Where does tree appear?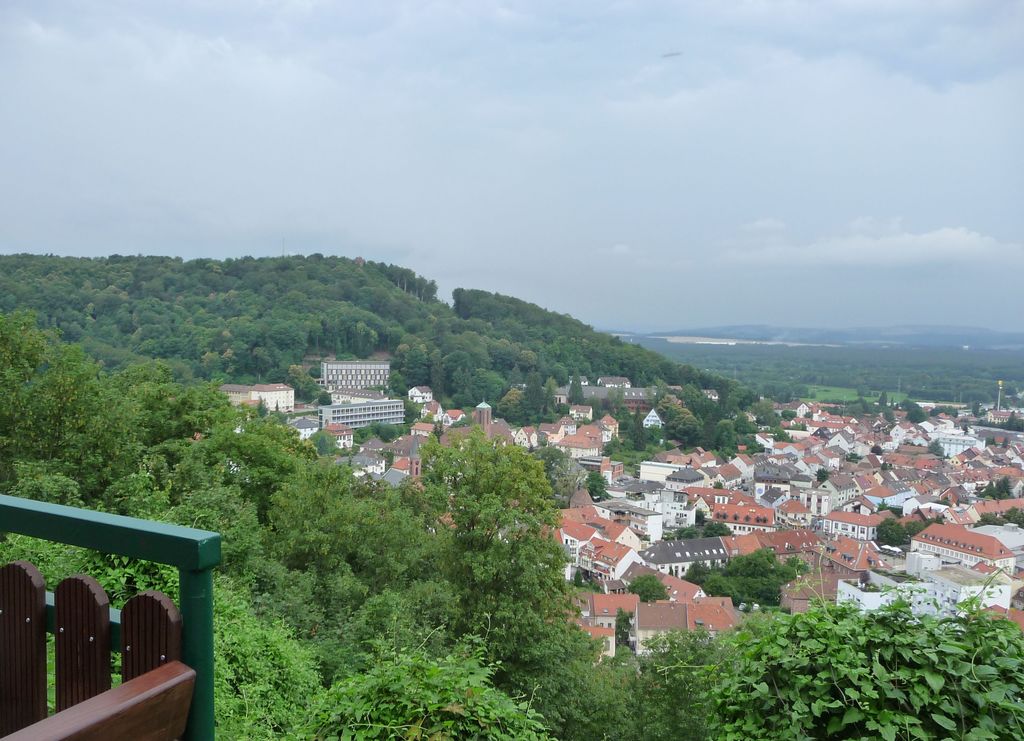
Appears at [left=738, top=407, right=758, bottom=434].
